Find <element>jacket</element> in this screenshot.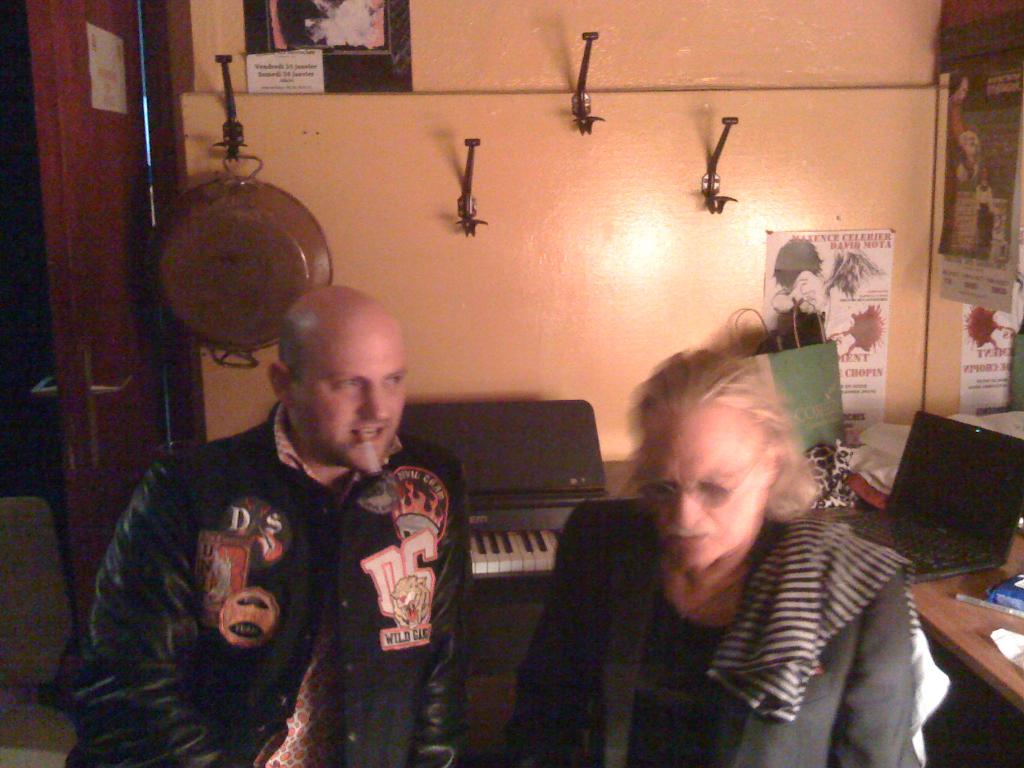
The bounding box for <element>jacket</element> is left=55, top=373, right=479, bottom=742.
